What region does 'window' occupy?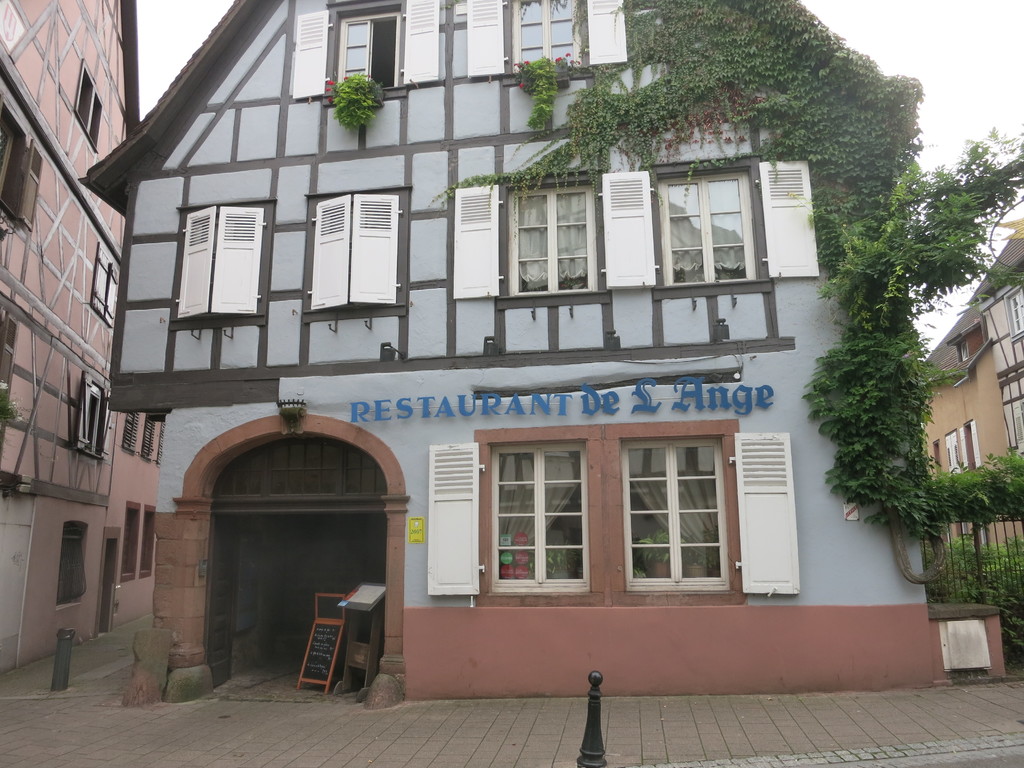
x1=0, y1=101, x2=47, y2=239.
